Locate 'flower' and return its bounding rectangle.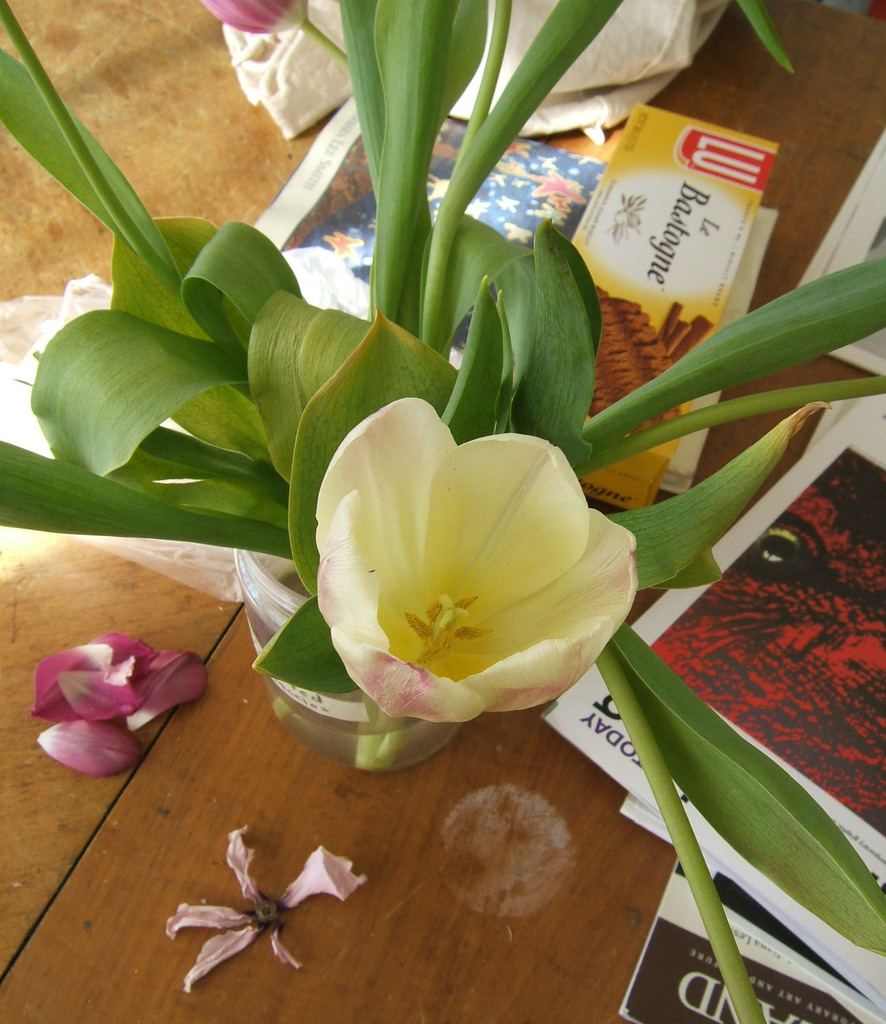
[x1=170, y1=834, x2=386, y2=979].
